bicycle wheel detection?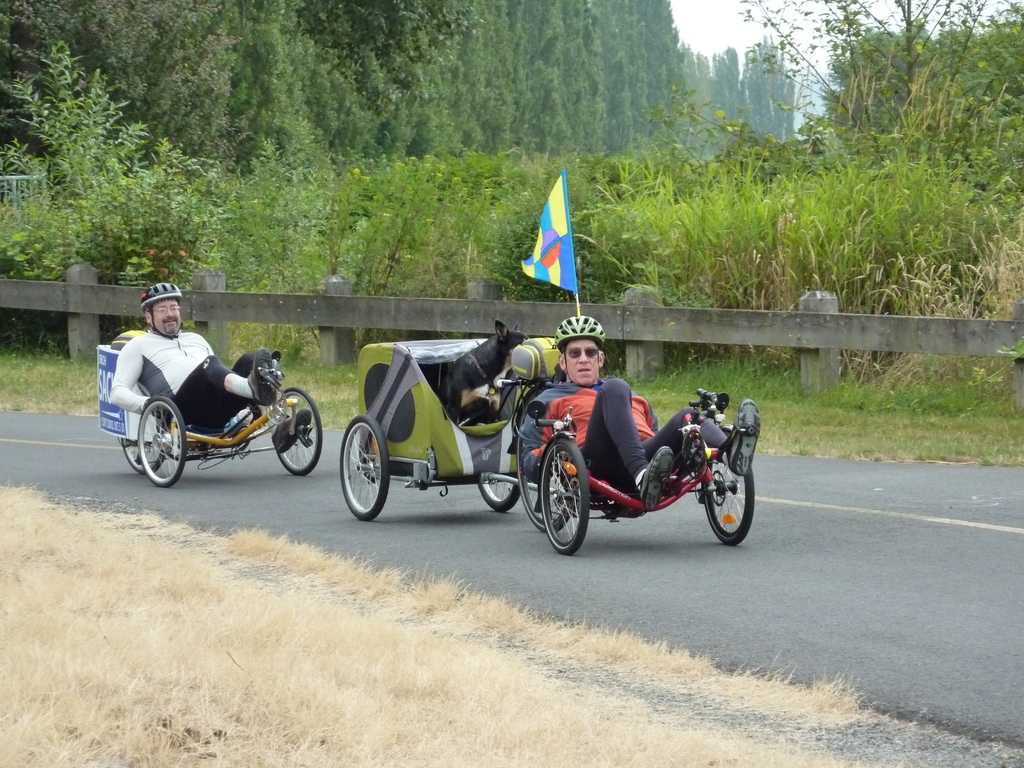
<region>511, 418, 583, 532</region>
